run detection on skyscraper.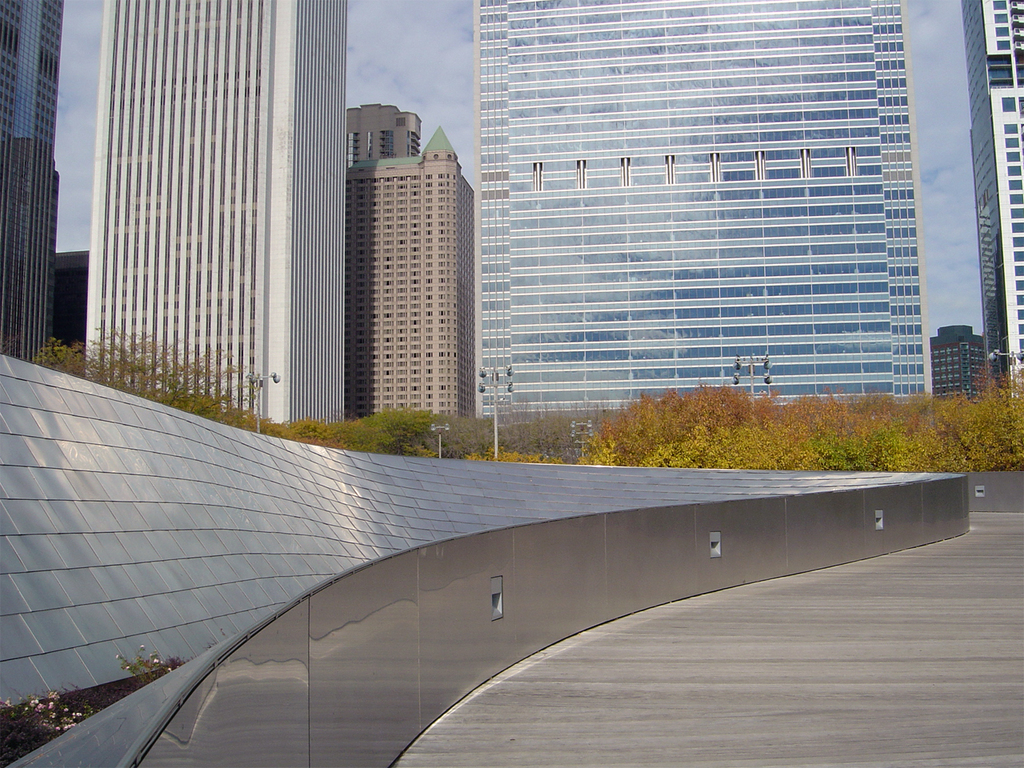
Result: bbox=(82, 0, 346, 444).
